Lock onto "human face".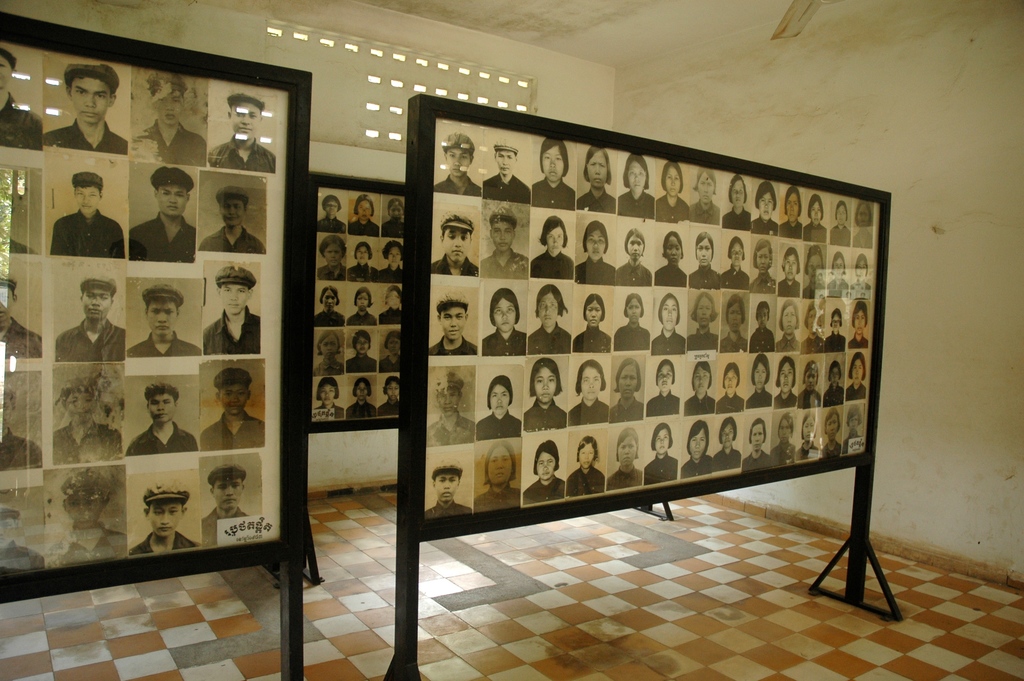
Locked: bbox=[436, 304, 467, 343].
